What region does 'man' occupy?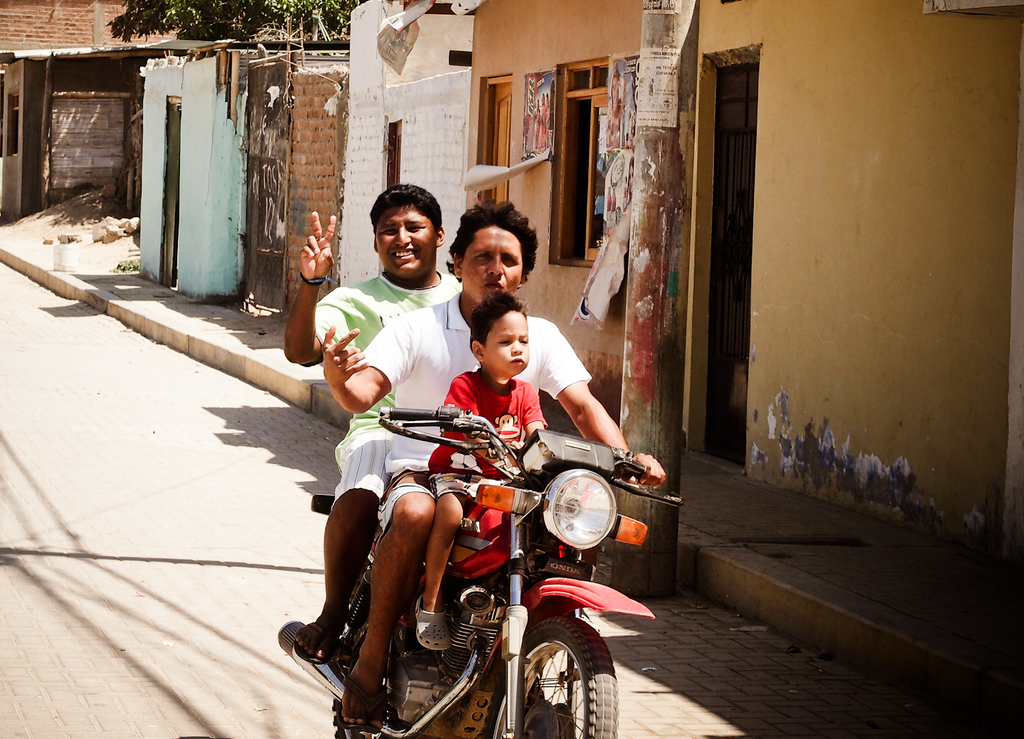
l=290, t=185, r=457, b=664.
